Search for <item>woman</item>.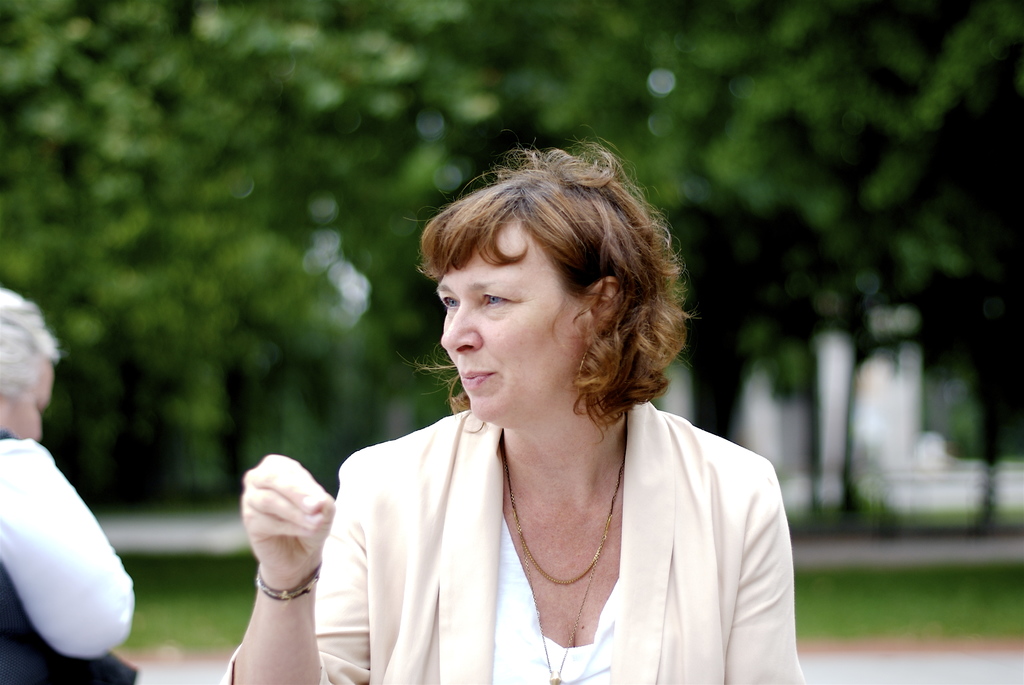
Found at rect(0, 278, 150, 684).
